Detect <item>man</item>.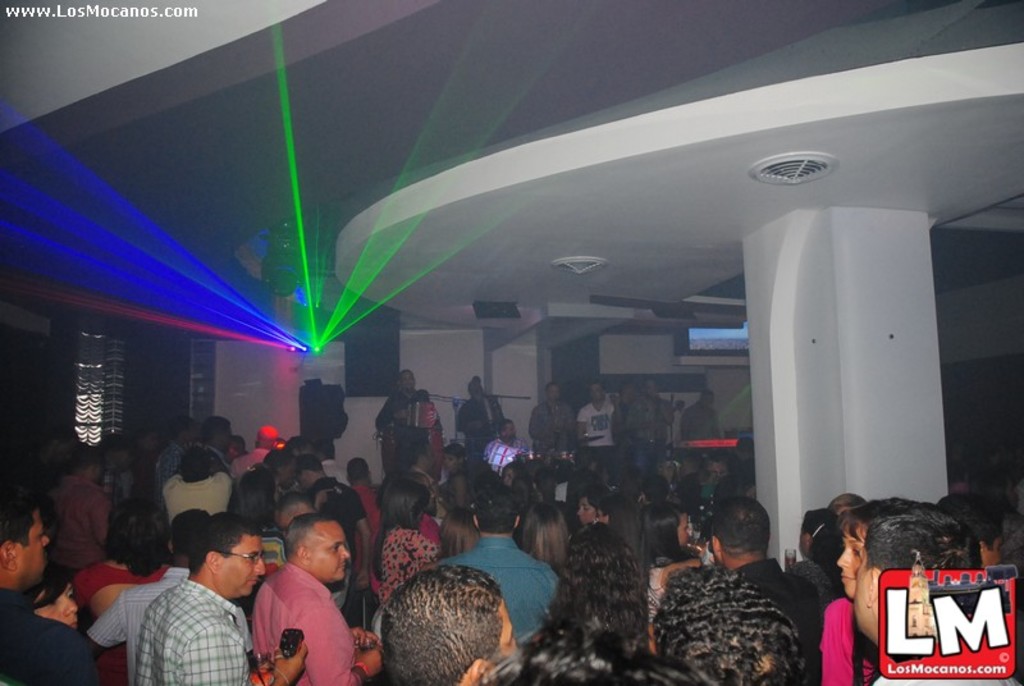
Detected at locate(36, 442, 113, 581).
